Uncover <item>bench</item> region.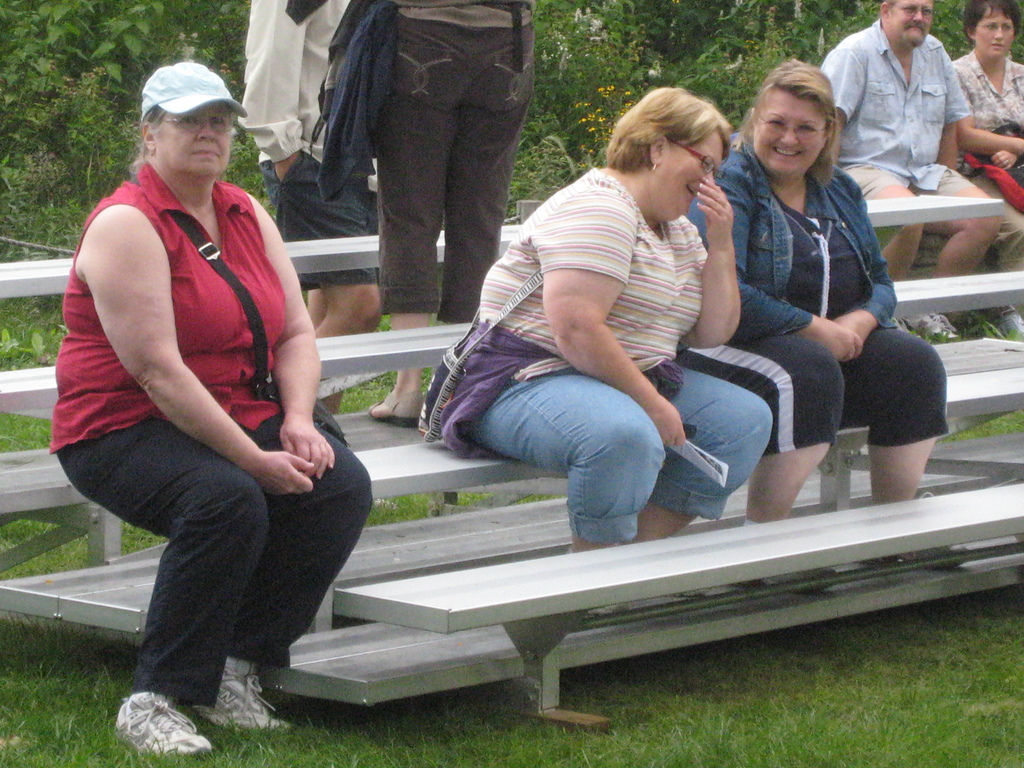
Uncovered: bbox=(0, 200, 1023, 631).
